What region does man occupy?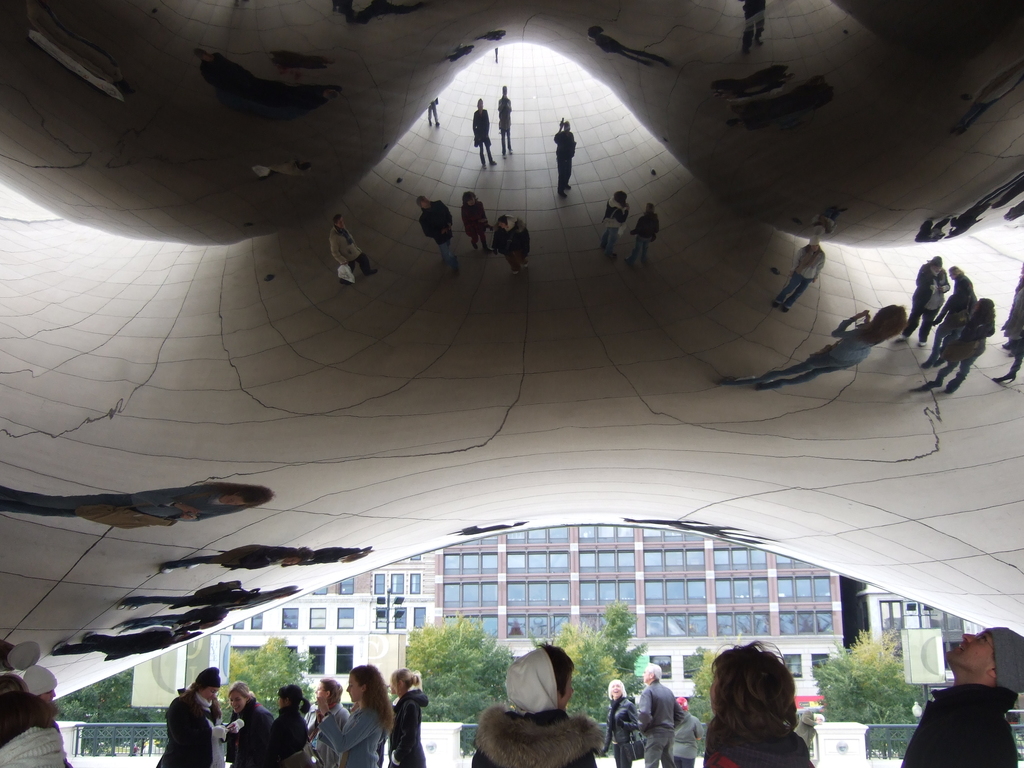
673:695:703:766.
